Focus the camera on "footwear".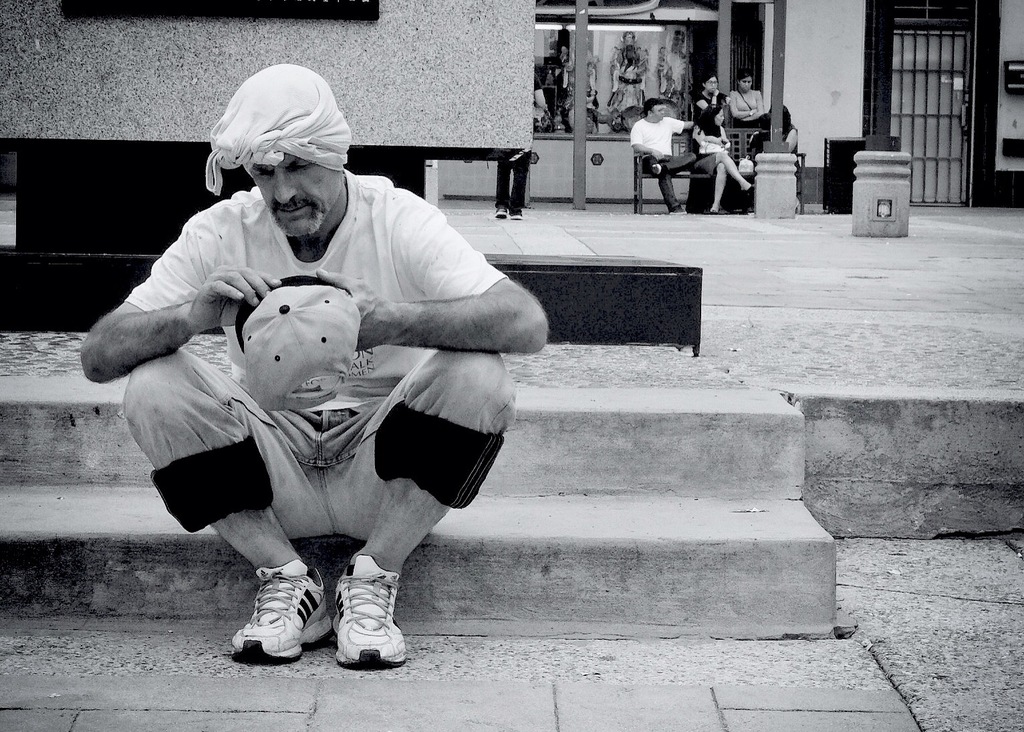
Focus region: locate(509, 209, 523, 219).
